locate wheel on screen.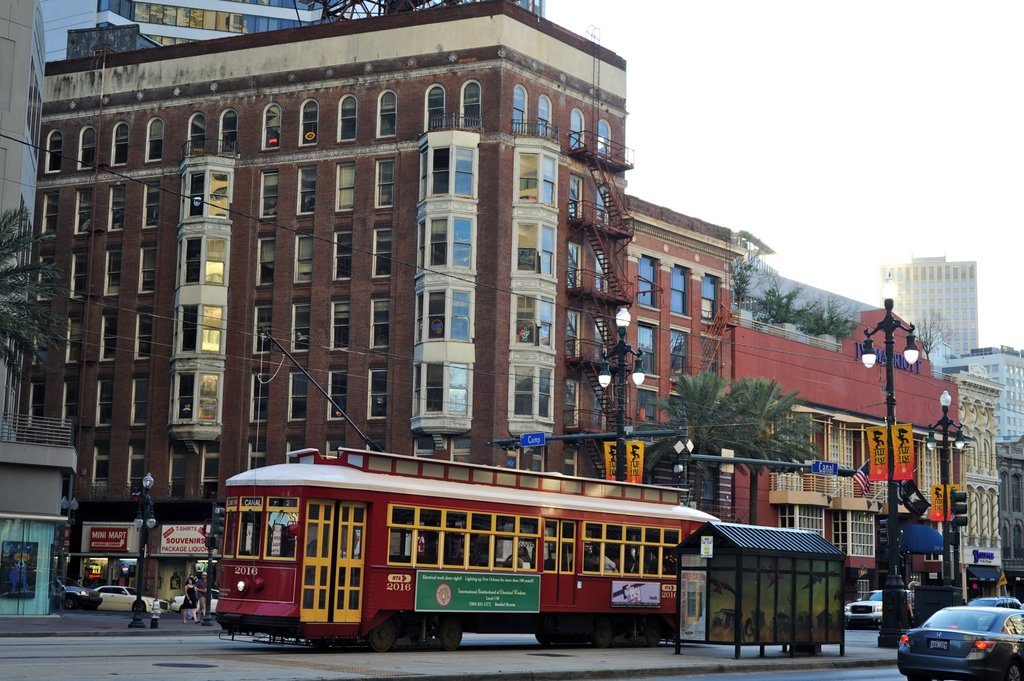
On screen at 442:618:467:645.
